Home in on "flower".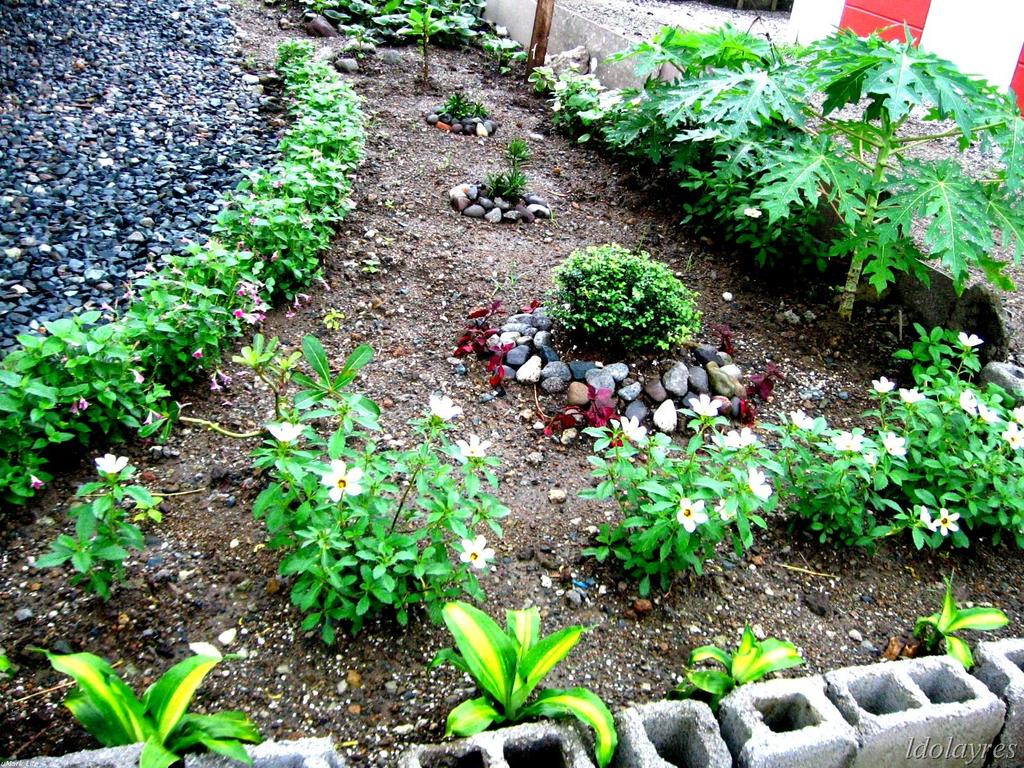
Homed in at detection(269, 420, 305, 450).
